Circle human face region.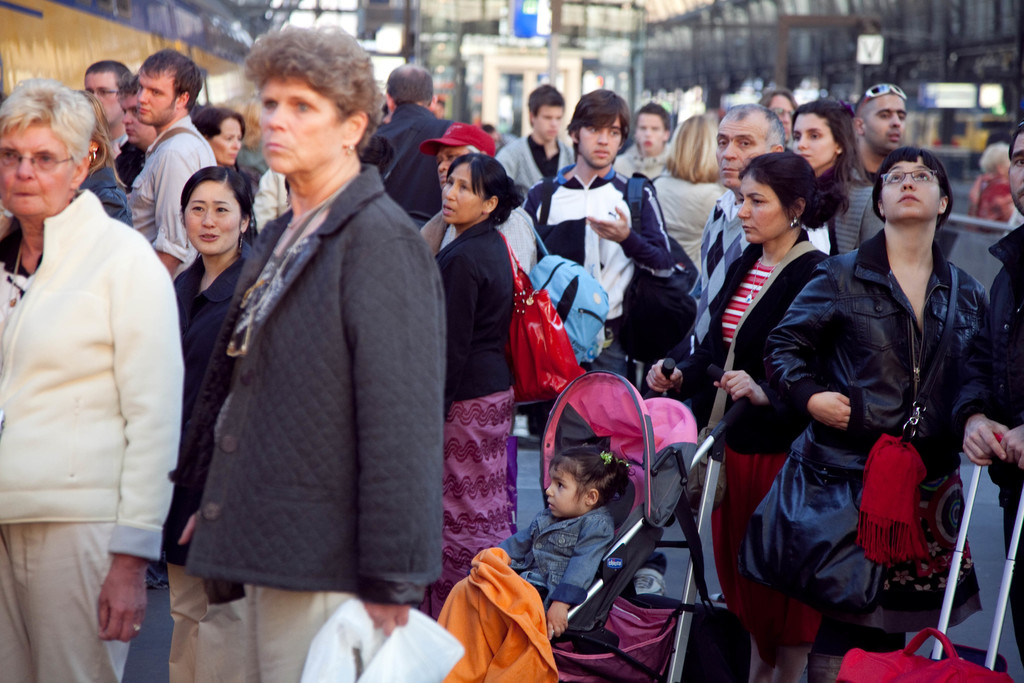
Region: bbox(767, 92, 794, 140).
